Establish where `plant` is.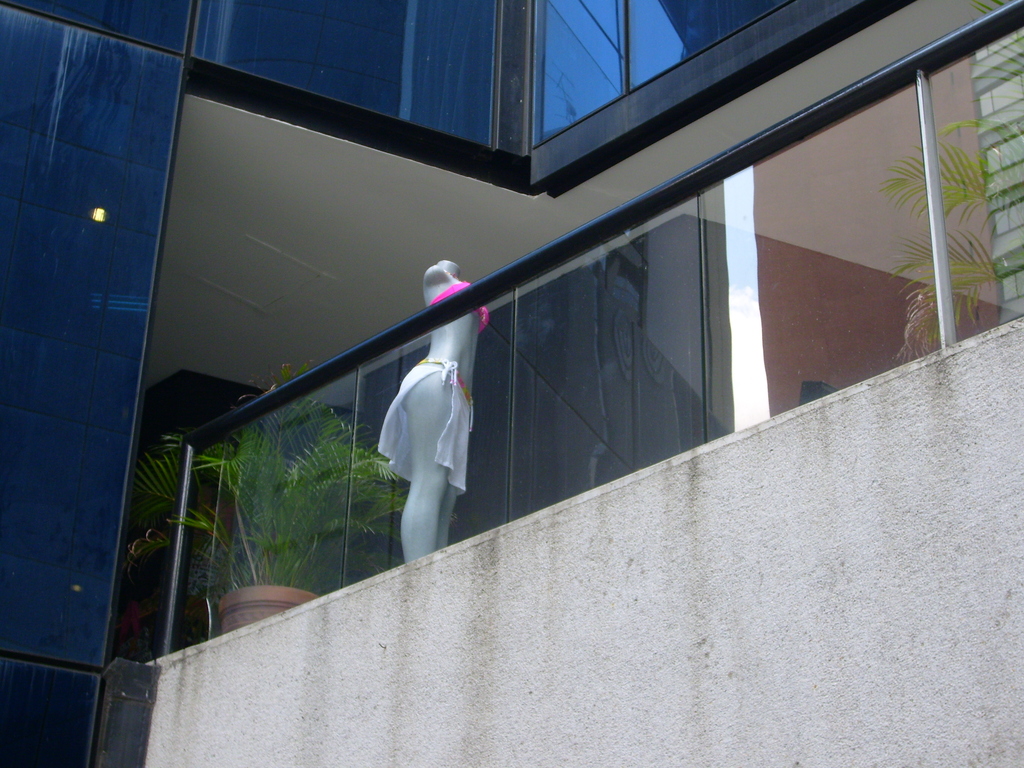
Established at 113 360 413 593.
